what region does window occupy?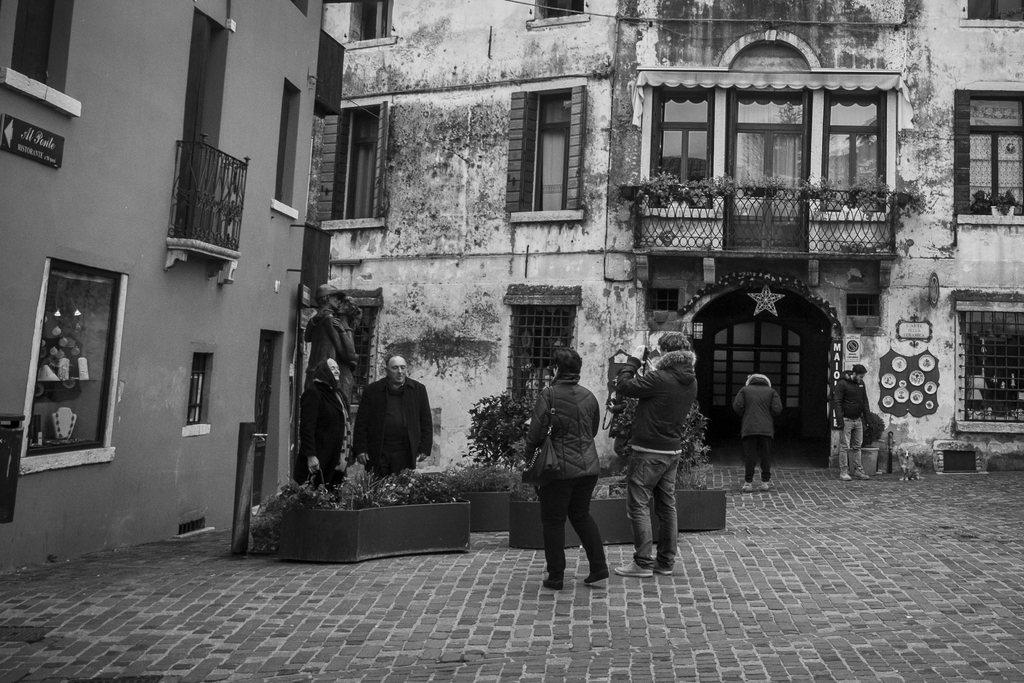
box(959, 292, 1023, 433).
